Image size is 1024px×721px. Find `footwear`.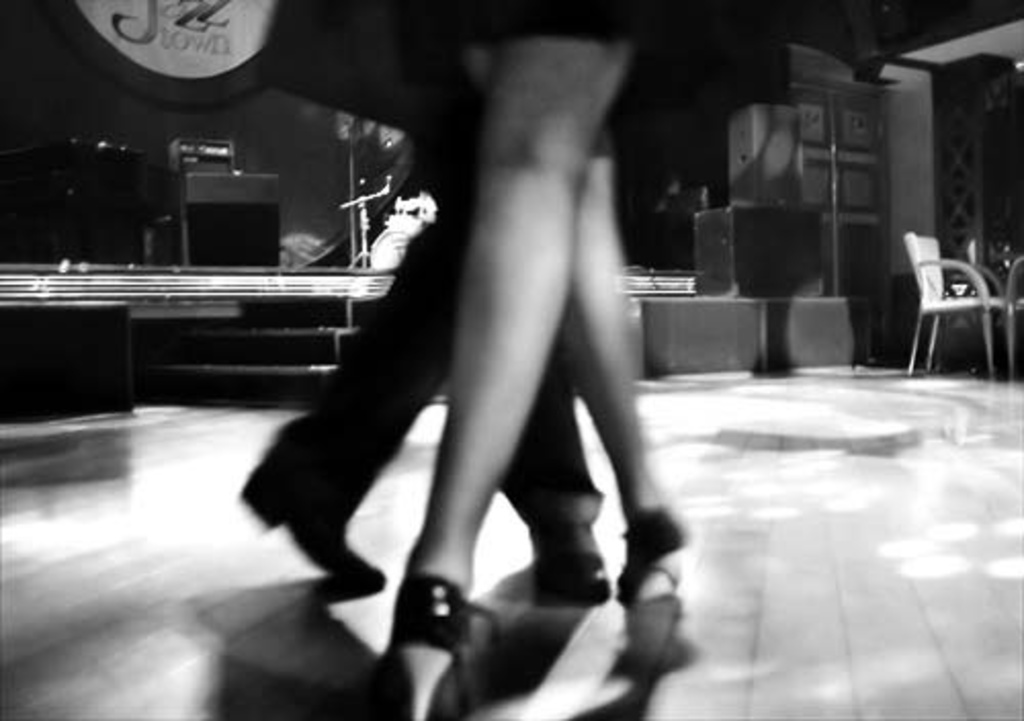
x1=537, y1=526, x2=608, y2=606.
